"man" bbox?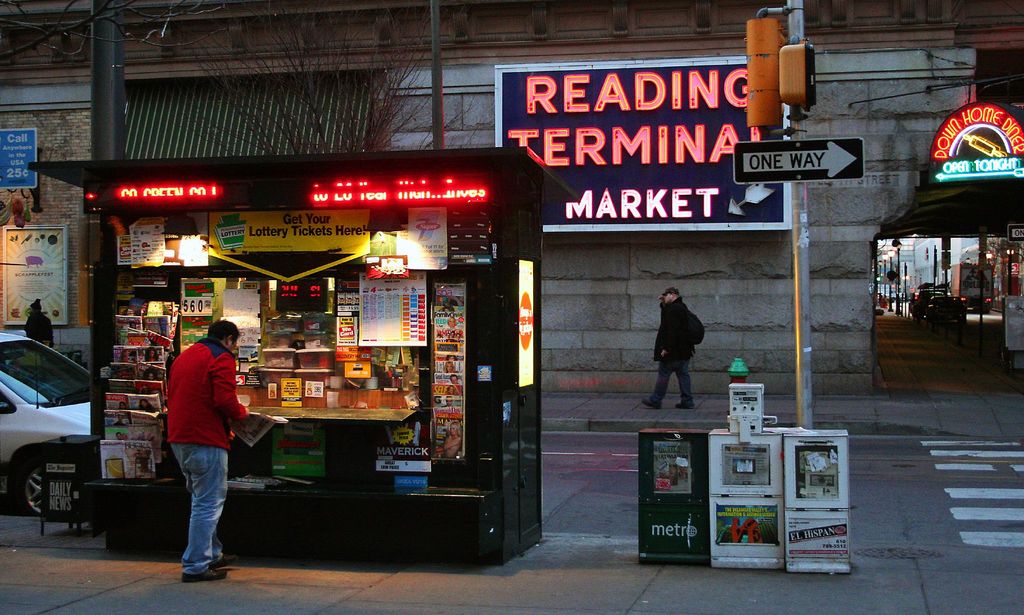
(x1=23, y1=299, x2=56, y2=349)
